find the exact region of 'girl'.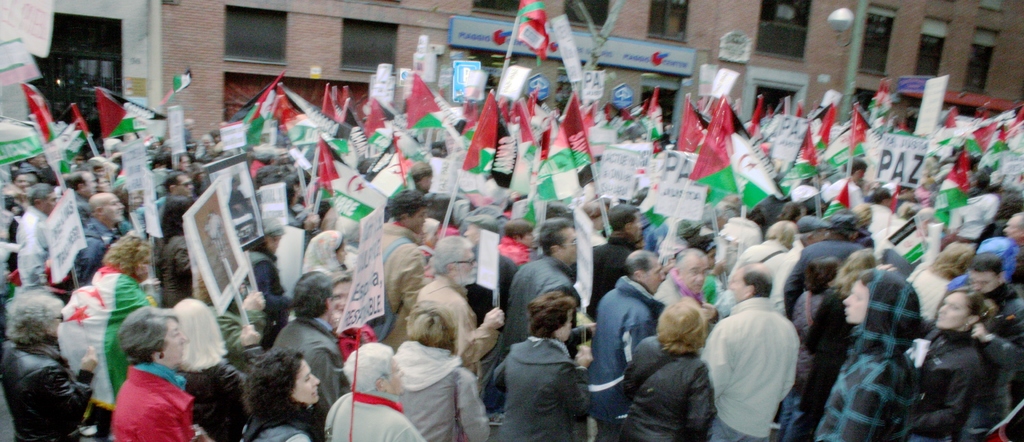
Exact region: (604, 296, 714, 441).
